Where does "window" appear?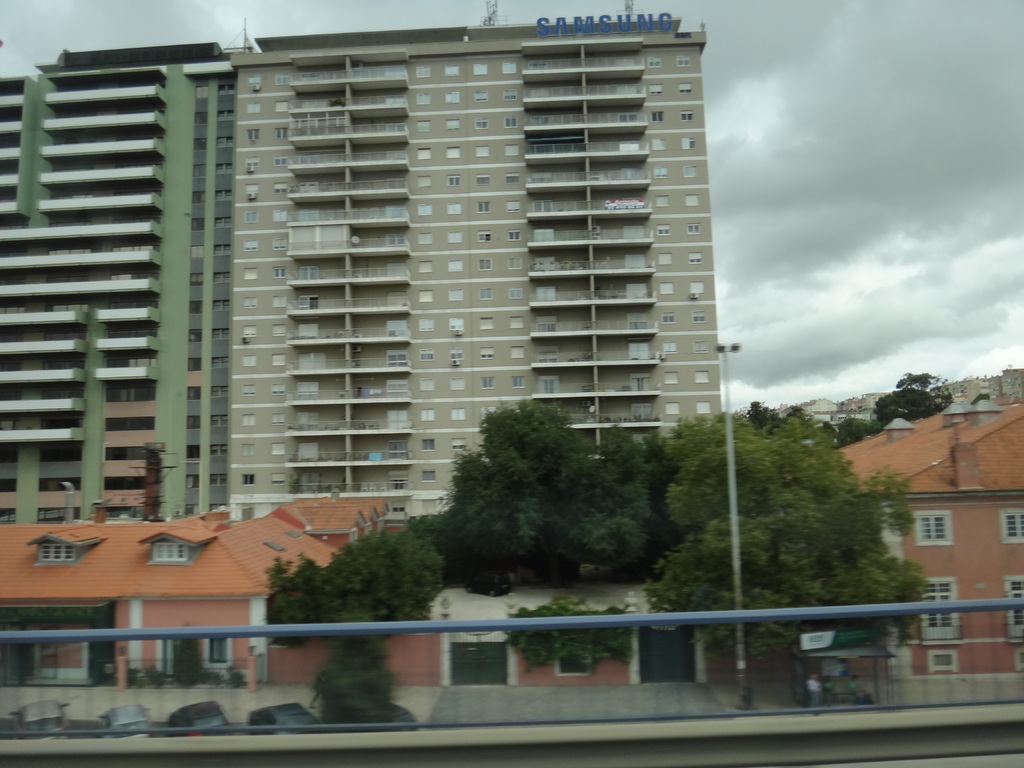
Appears at 915 510 954 546.
